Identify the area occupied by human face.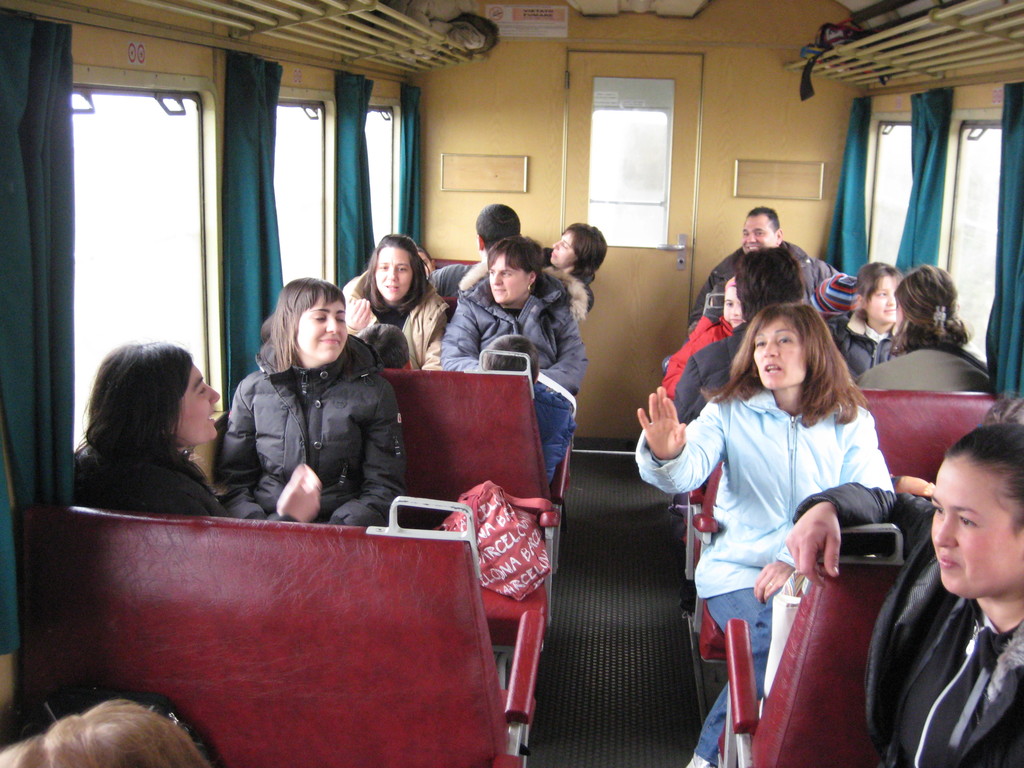
Area: pyautogui.locateOnScreen(548, 233, 575, 268).
